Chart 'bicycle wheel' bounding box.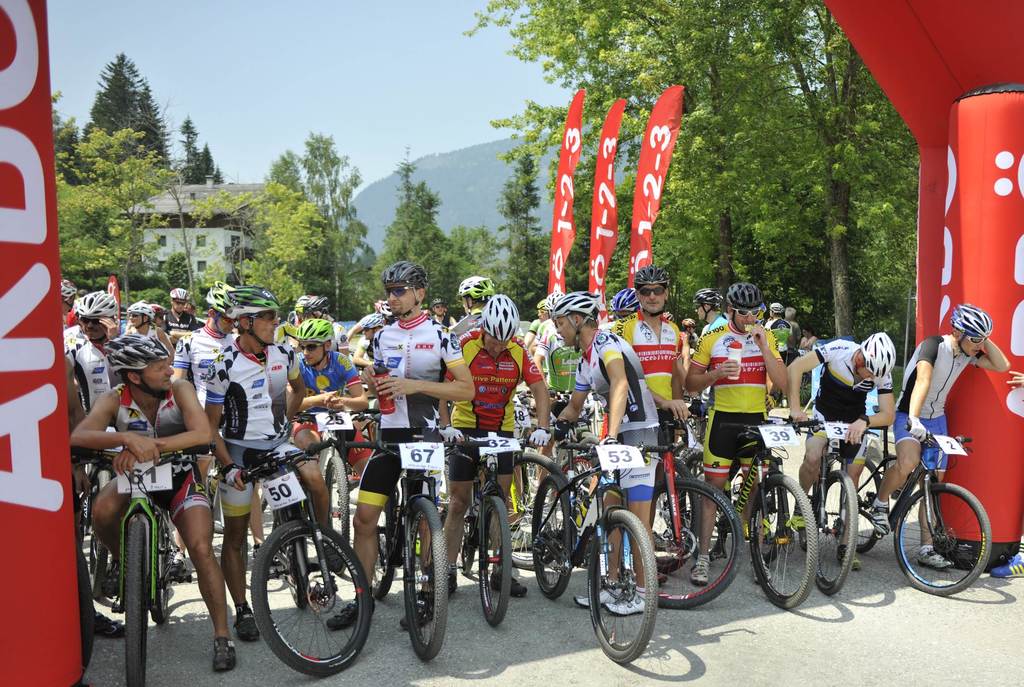
Charted: 582/515/658/661.
